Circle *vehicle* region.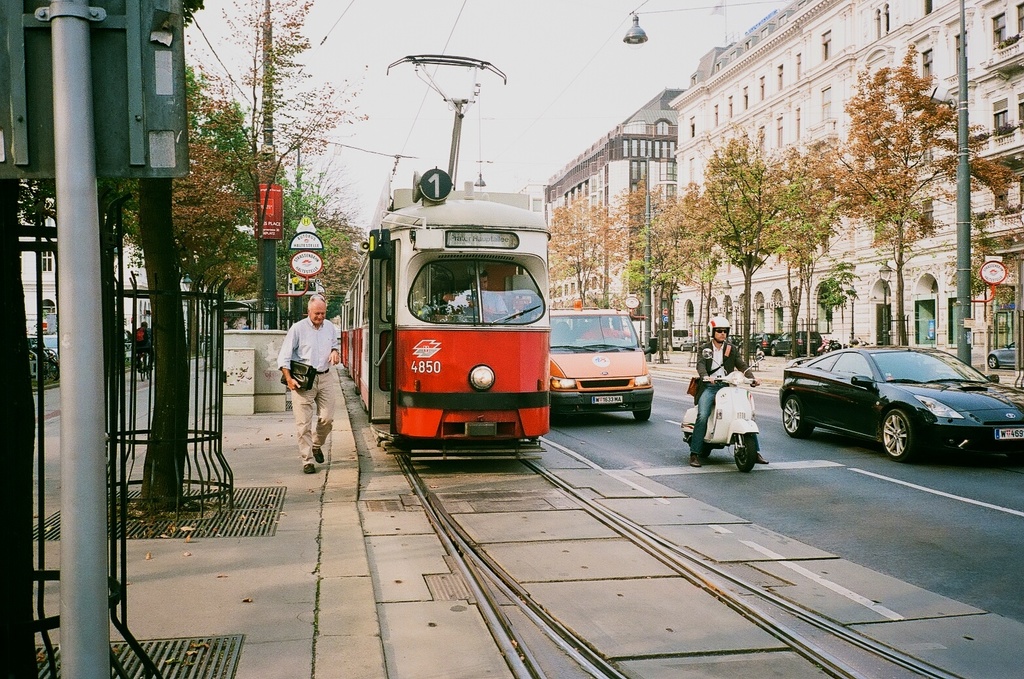
Region: pyautogui.locateOnScreen(723, 333, 744, 350).
